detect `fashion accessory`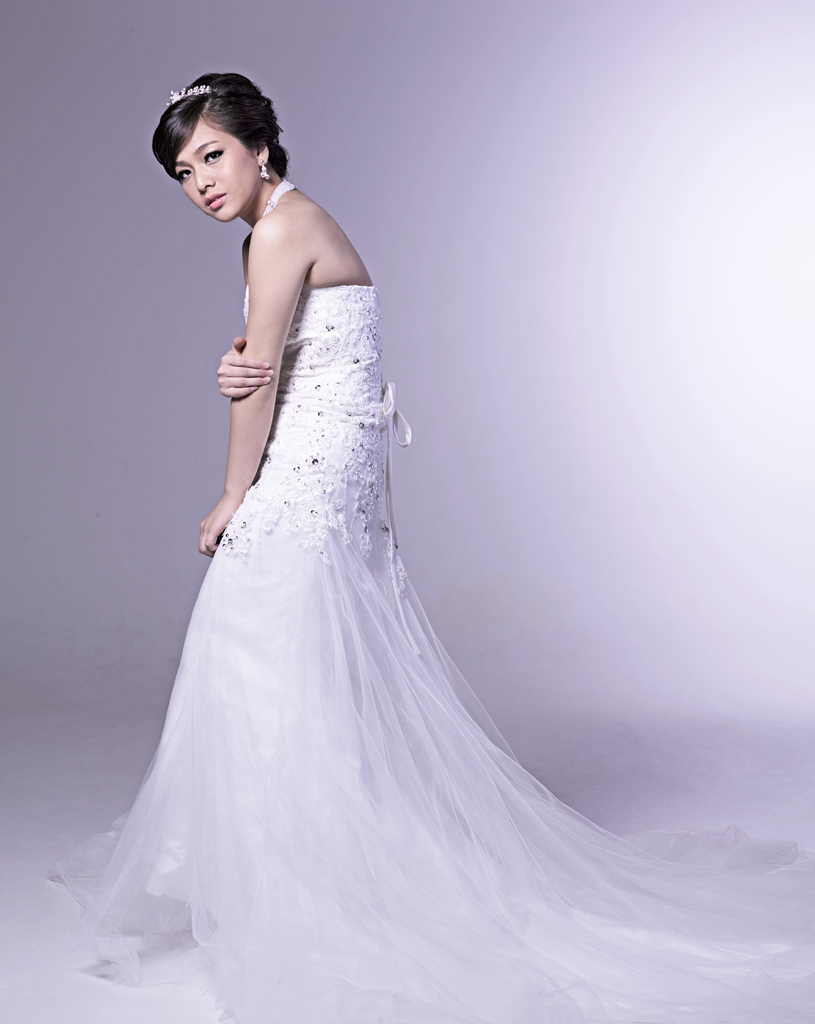
(left=162, top=85, right=218, bottom=108)
